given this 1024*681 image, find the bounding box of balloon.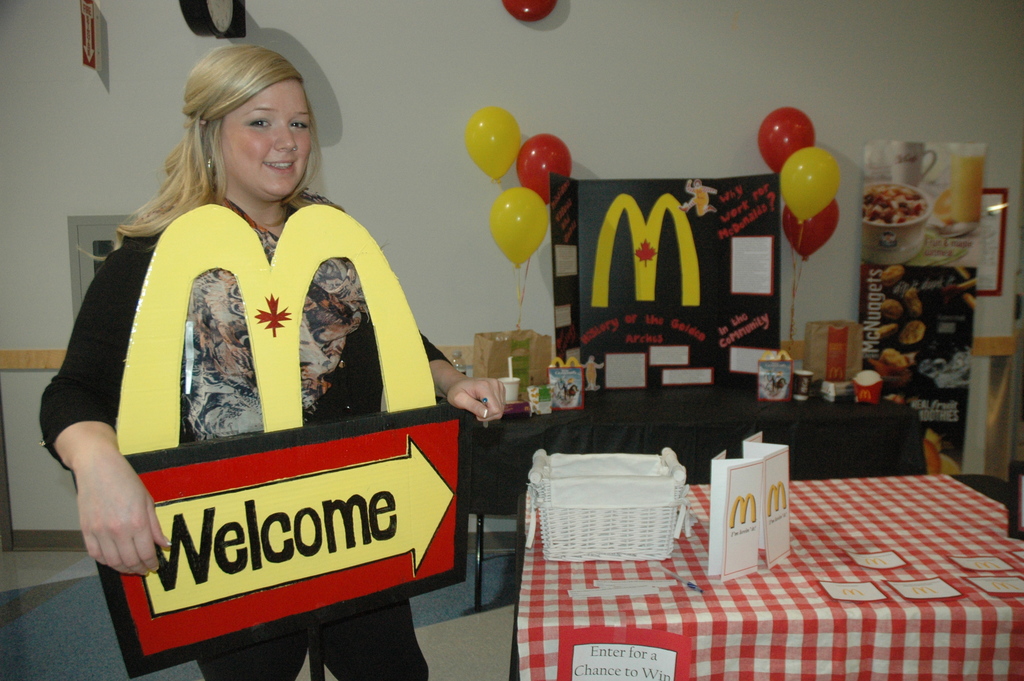
l=755, t=106, r=817, b=173.
